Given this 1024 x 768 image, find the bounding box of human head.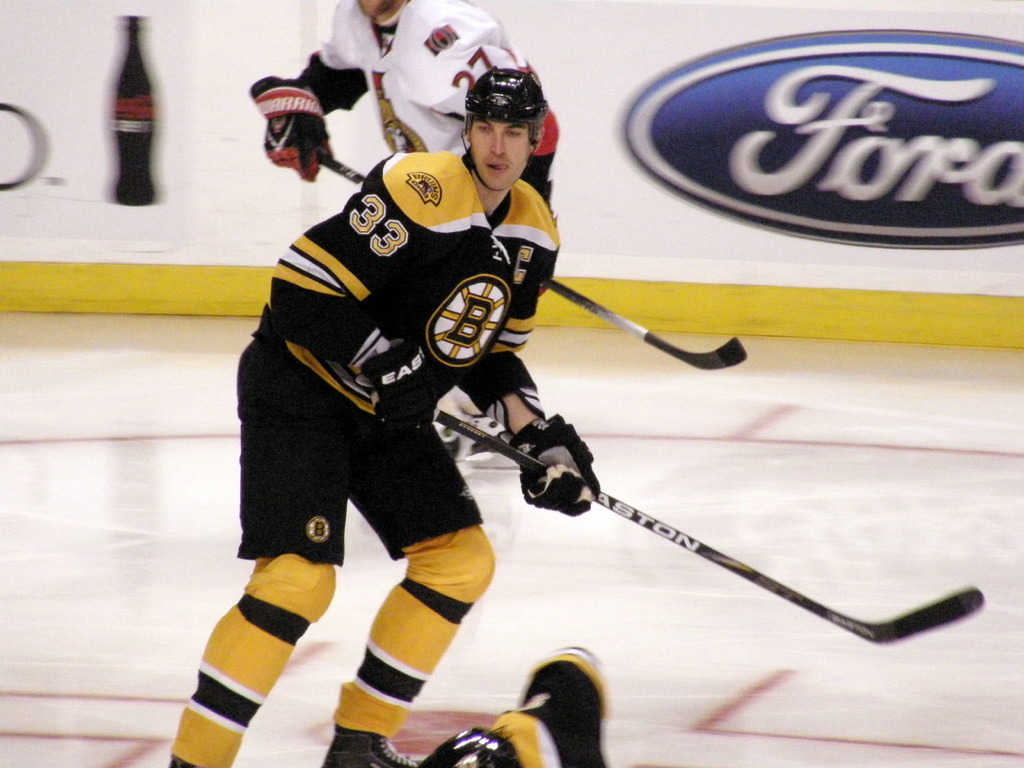
select_region(466, 66, 545, 194).
